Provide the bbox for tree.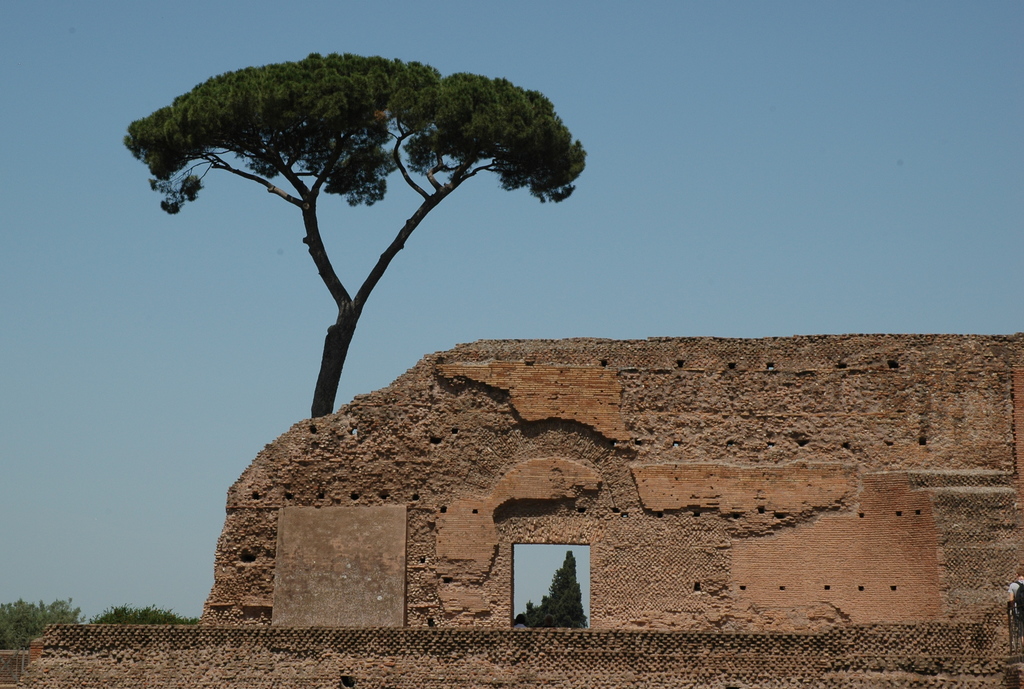
bbox=(508, 549, 589, 624).
